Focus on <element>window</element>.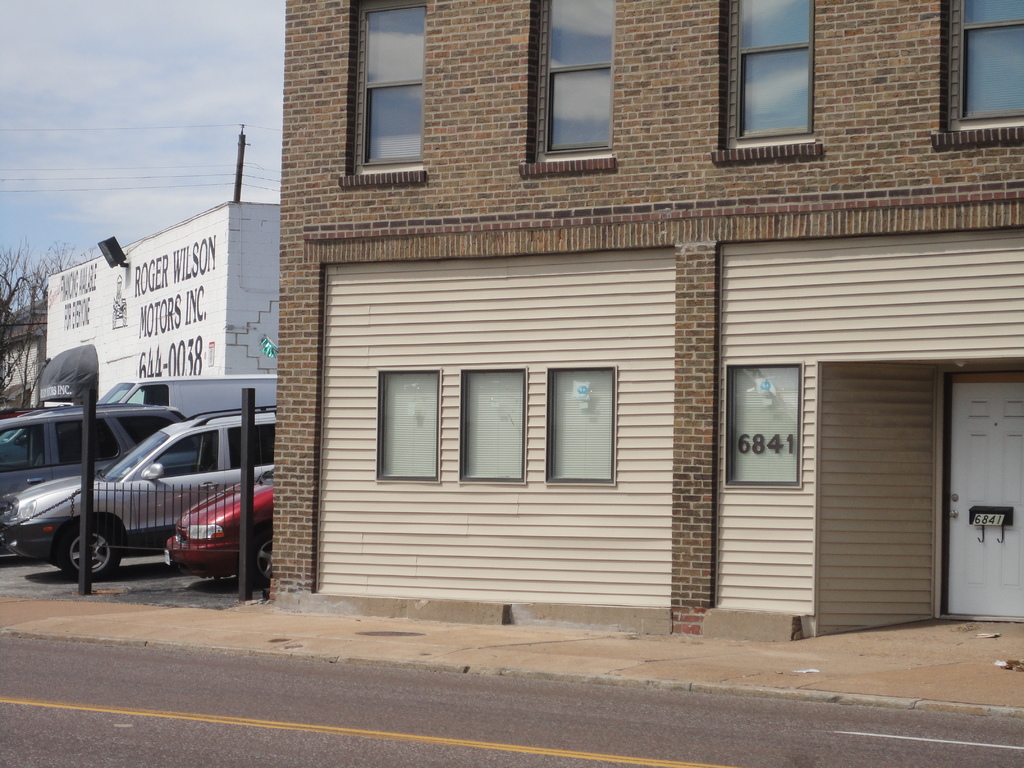
Focused at left=337, top=0, right=432, bottom=180.
